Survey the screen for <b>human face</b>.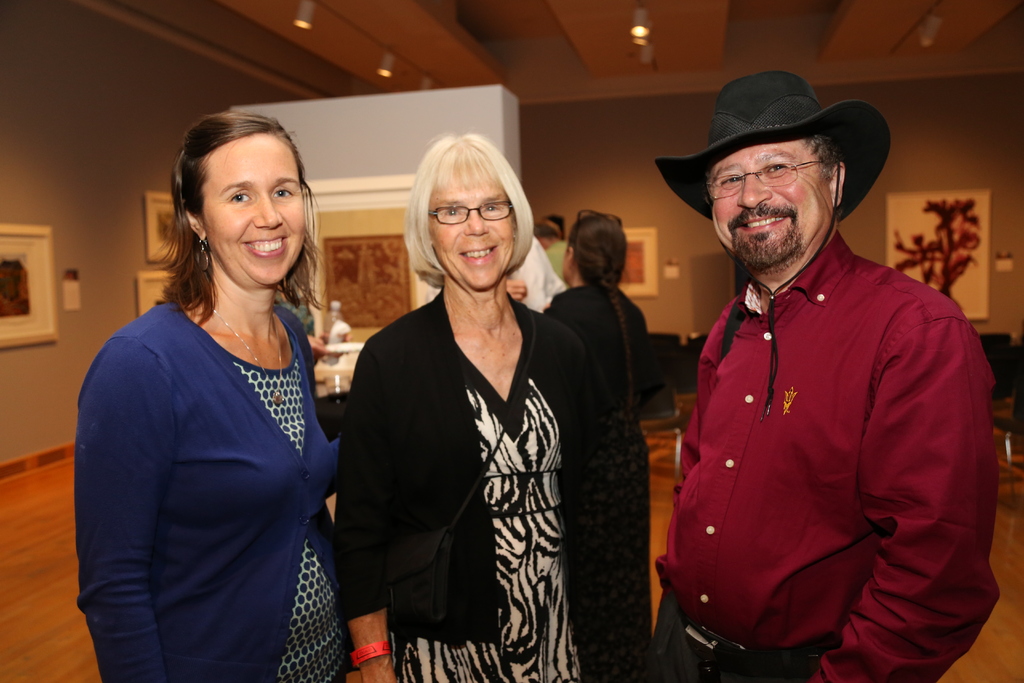
Survey found: bbox=[430, 185, 516, 290].
